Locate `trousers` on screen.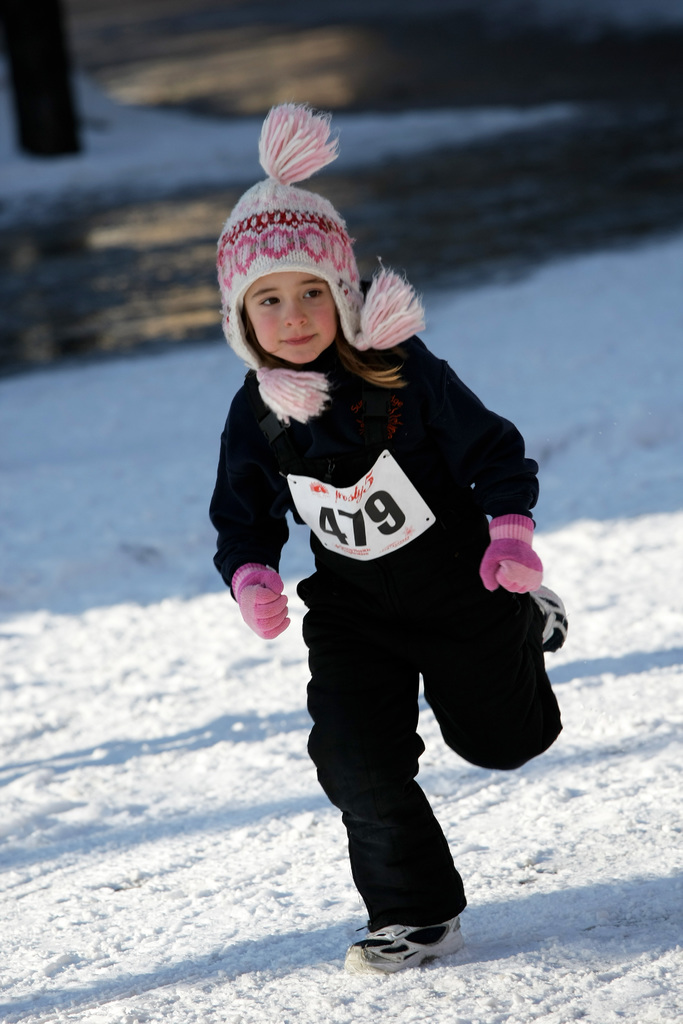
On screen at [x1=308, y1=575, x2=561, y2=925].
